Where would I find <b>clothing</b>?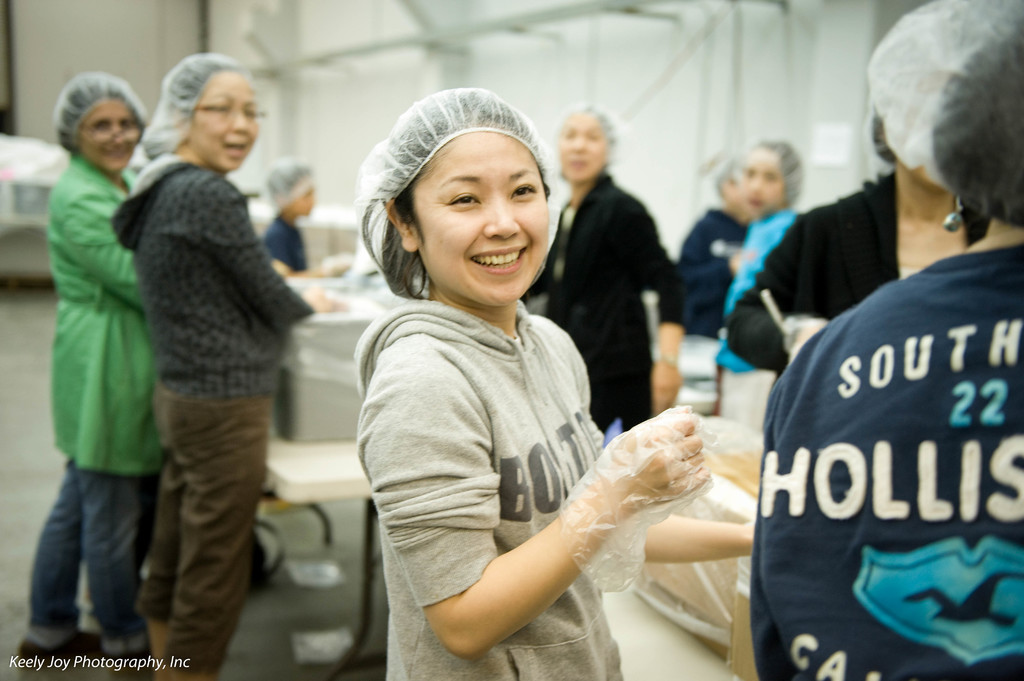
At box(518, 171, 687, 444).
